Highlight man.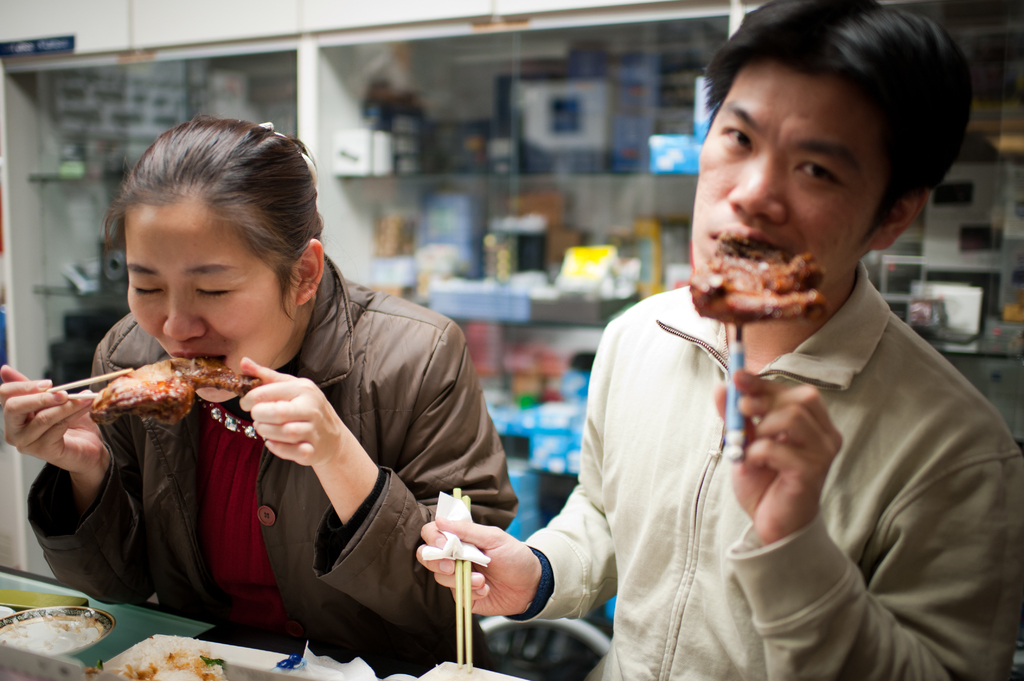
Highlighted region: BBox(493, 48, 993, 661).
